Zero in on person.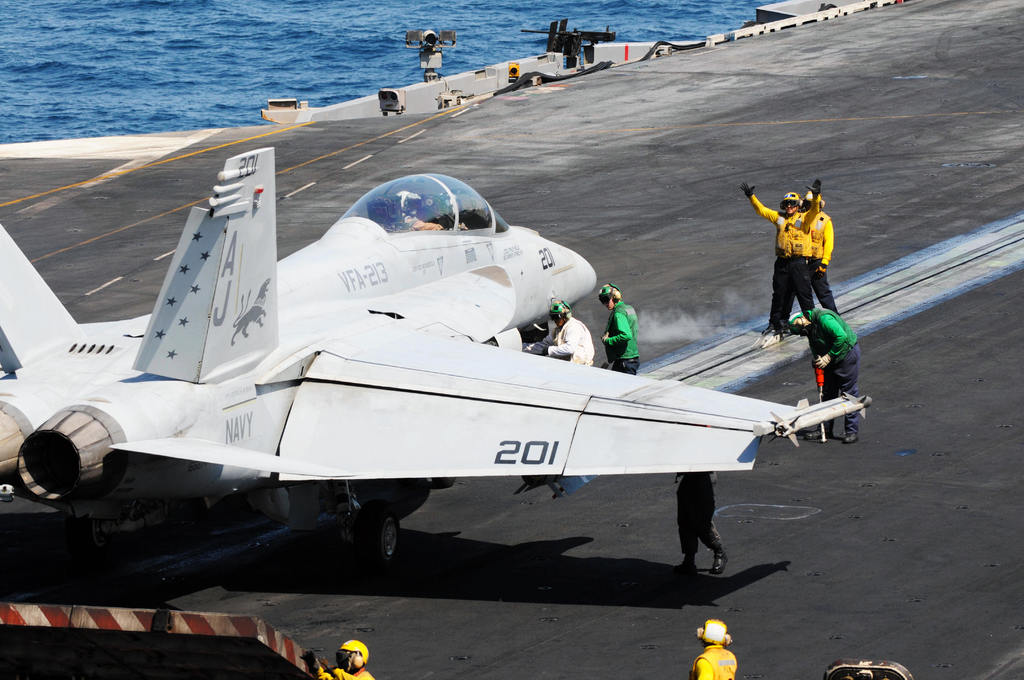
Zeroed in: box=[593, 284, 636, 368].
